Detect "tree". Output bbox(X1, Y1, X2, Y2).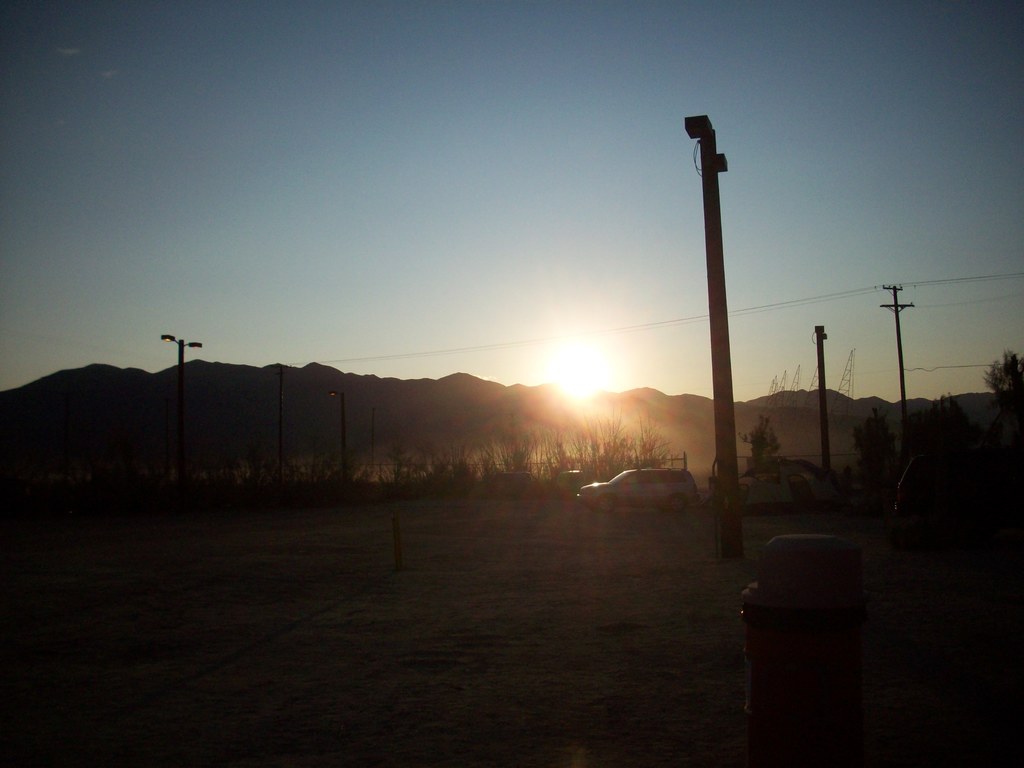
bbox(842, 408, 908, 466).
